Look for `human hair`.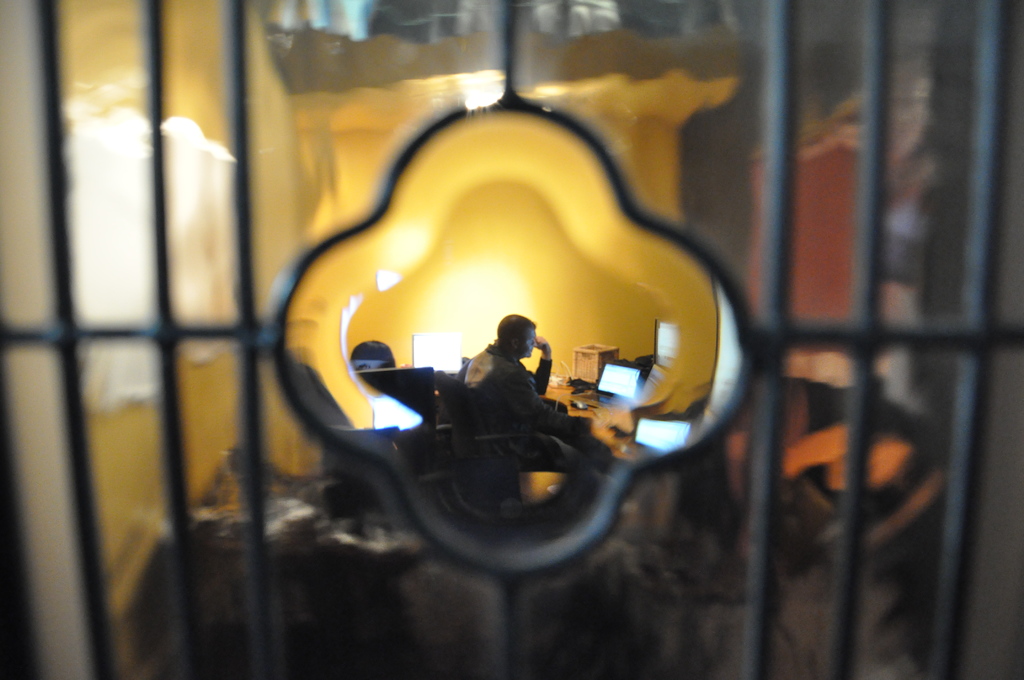
Found: bbox=(499, 312, 536, 346).
